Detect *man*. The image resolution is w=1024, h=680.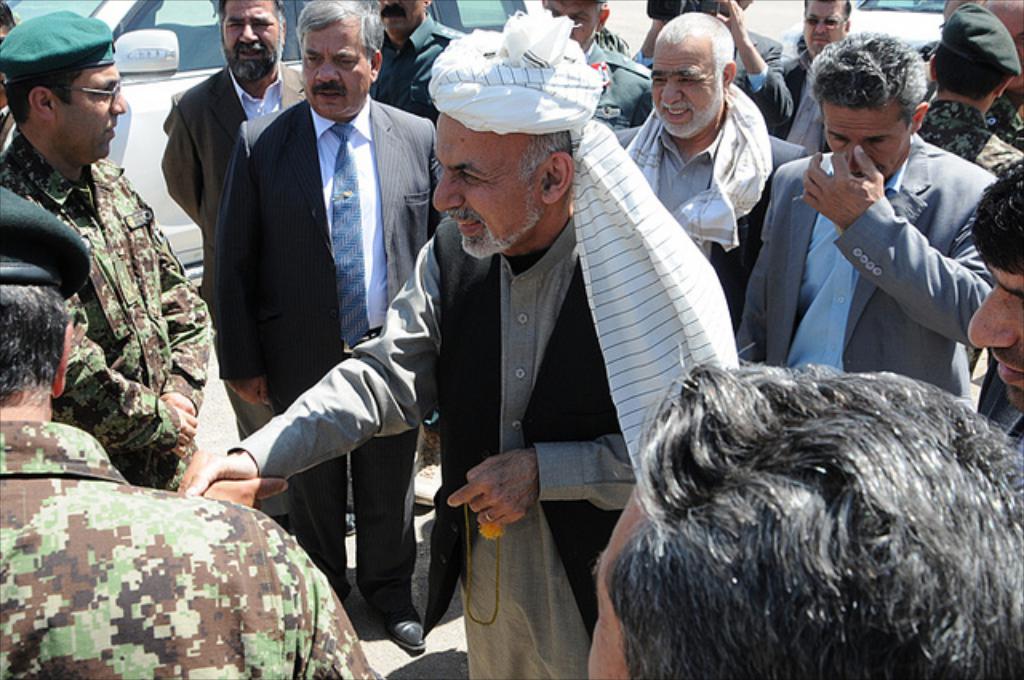
locate(782, 0, 854, 149).
